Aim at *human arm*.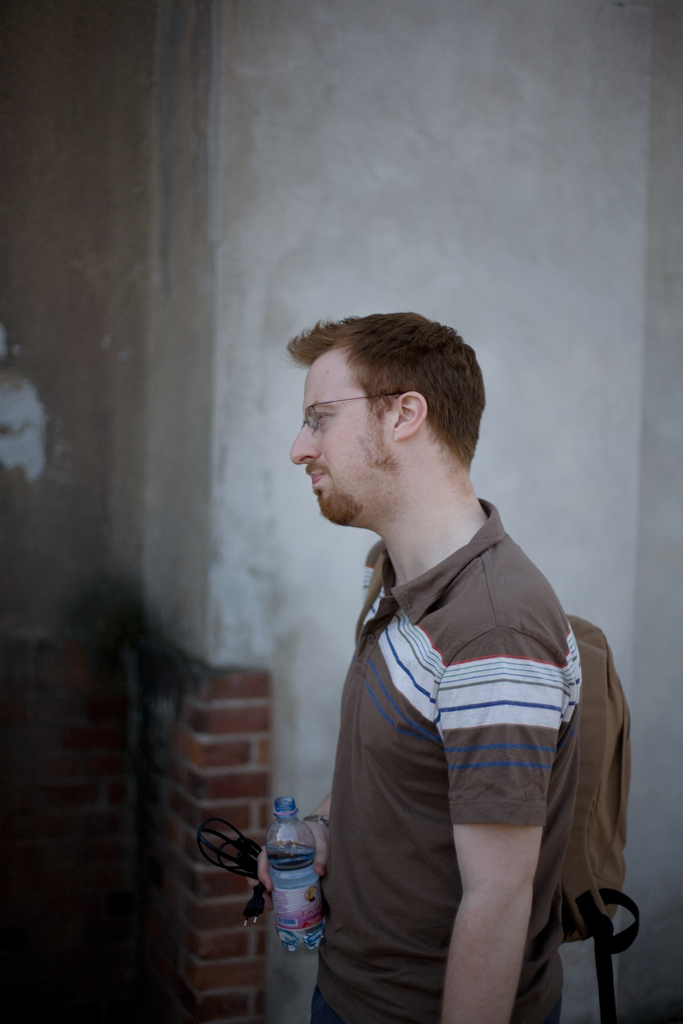
Aimed at bbox=(424, 598, 637, 1020).
